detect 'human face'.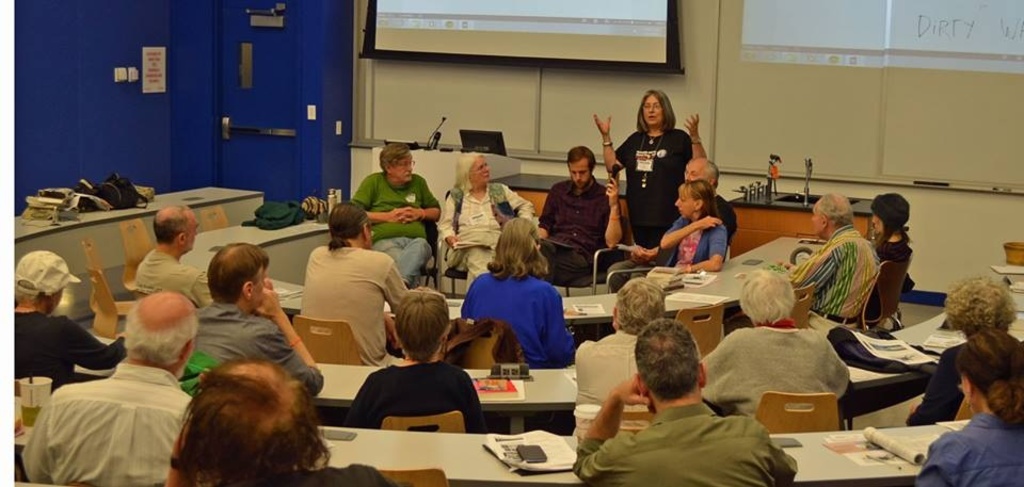
Detected at l=393, t=157, r=415, b=181.
